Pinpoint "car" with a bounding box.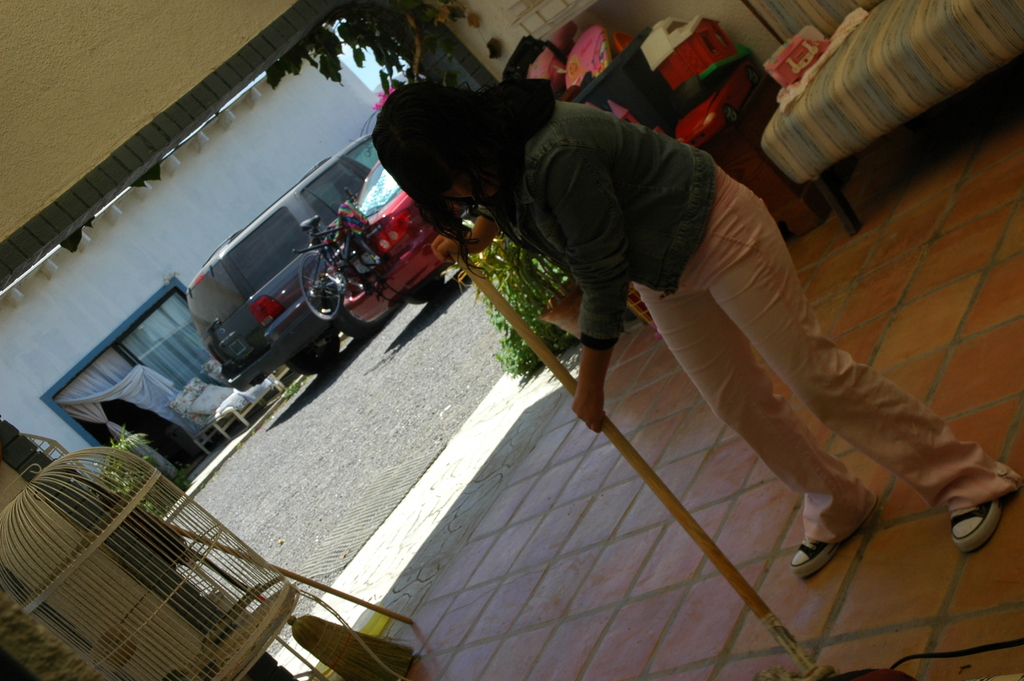
BBox(340, 158, 489, 311).
